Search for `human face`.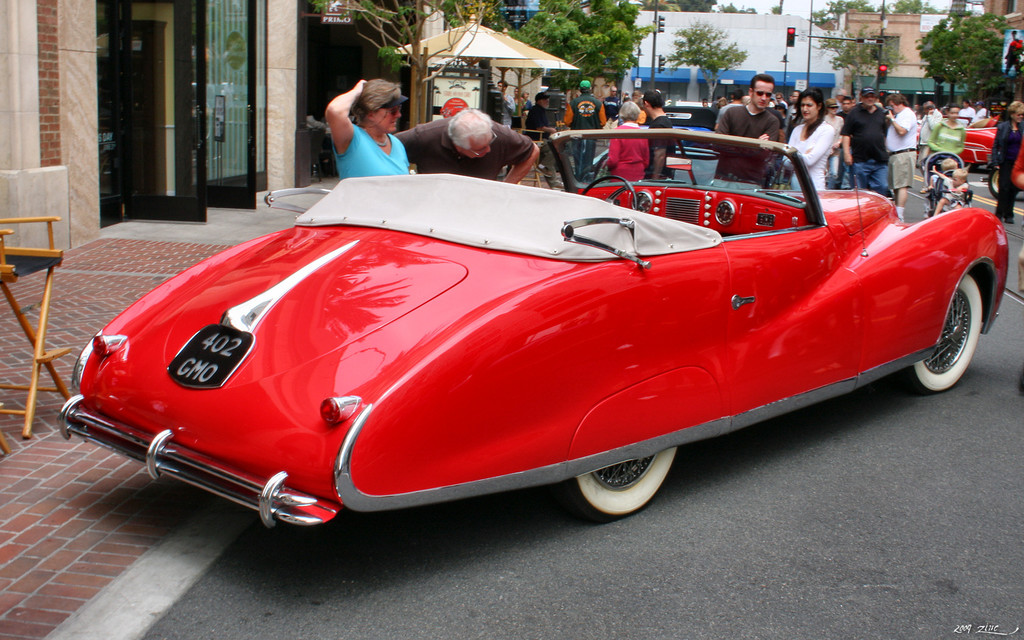
Found at 630 94 640 104.
